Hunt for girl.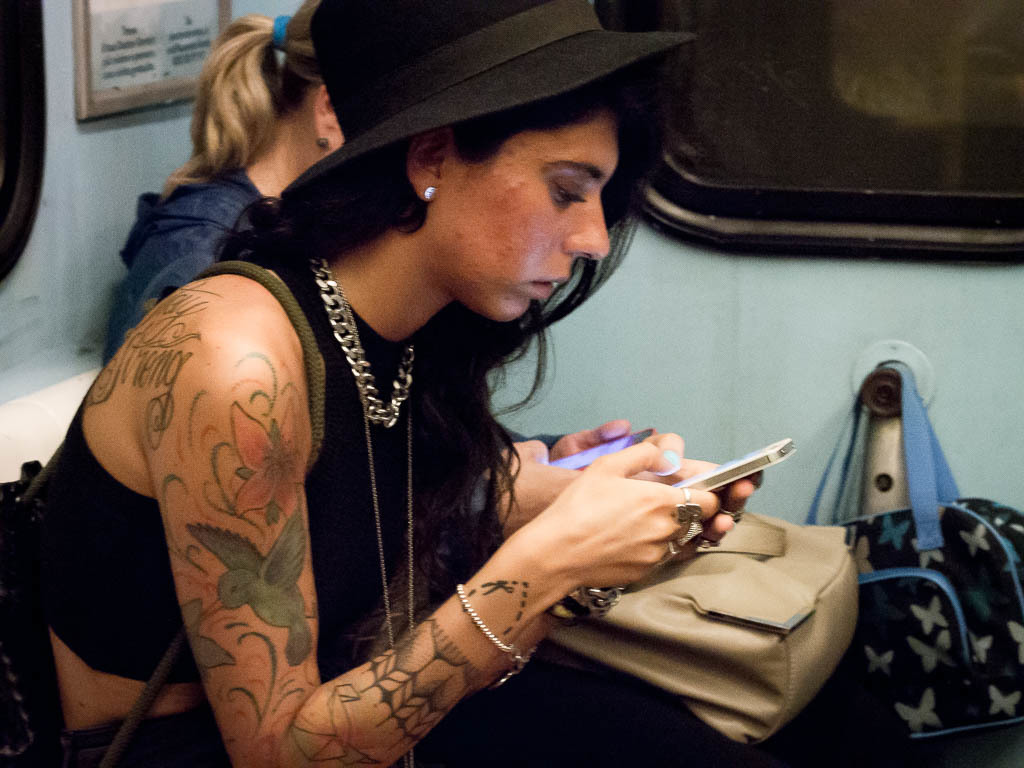
Hunted down at [99,0,346,361].
